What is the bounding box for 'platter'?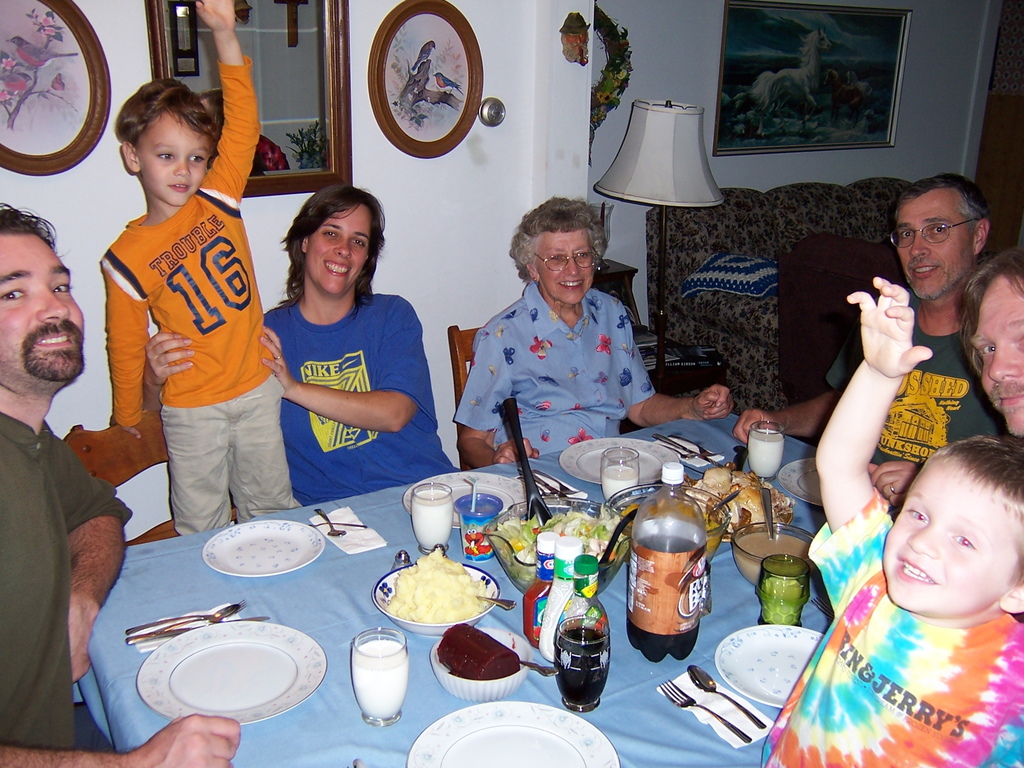
x1=137 y1=619 x2=324 y2=723.
